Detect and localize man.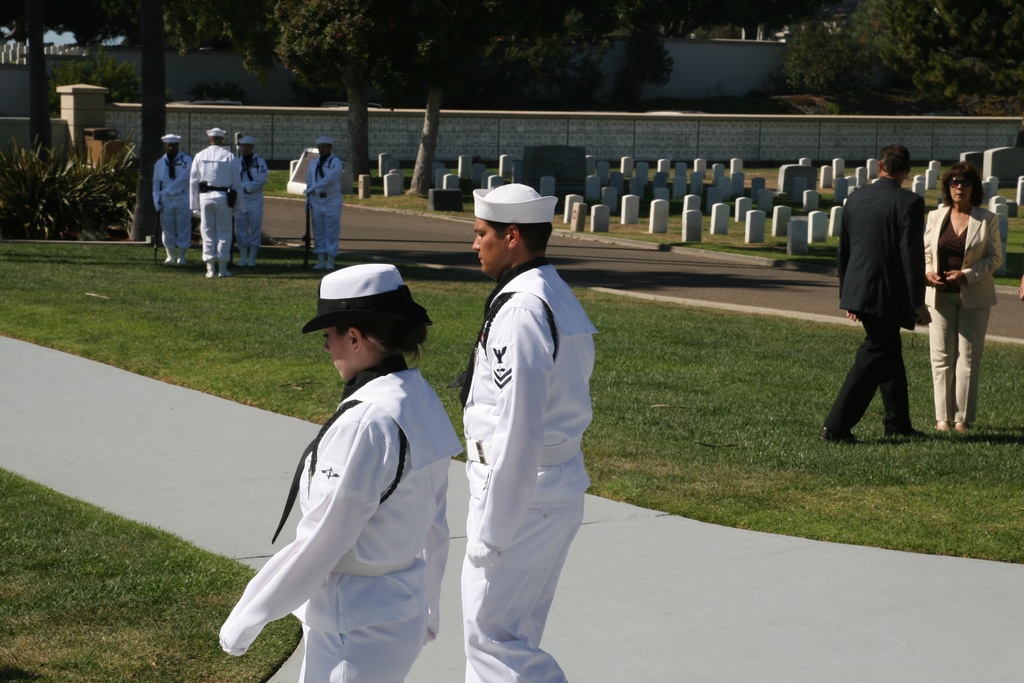
Localized at (154,129,196,268).
